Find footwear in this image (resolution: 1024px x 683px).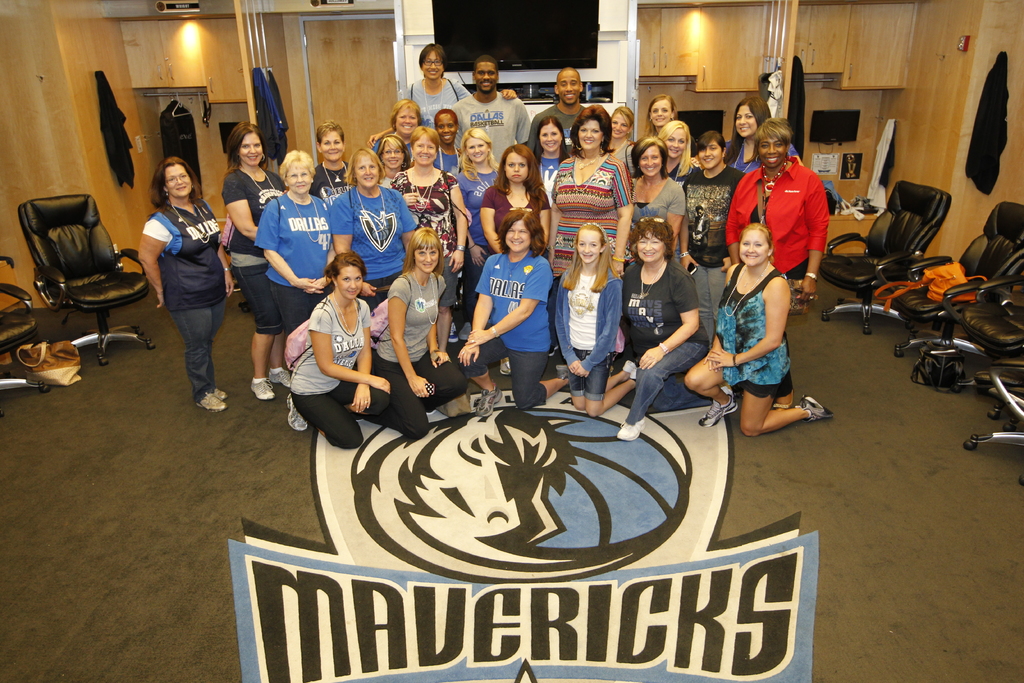
bbox=[273, 365, 294, 391].
